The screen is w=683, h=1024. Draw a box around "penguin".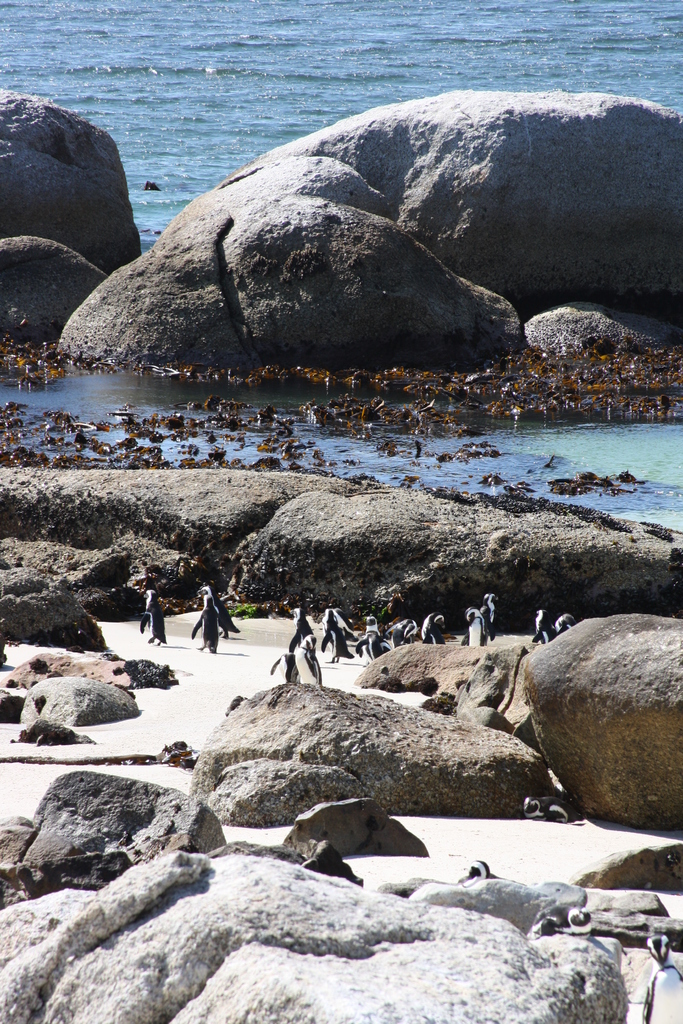
(485,593,494,643).
